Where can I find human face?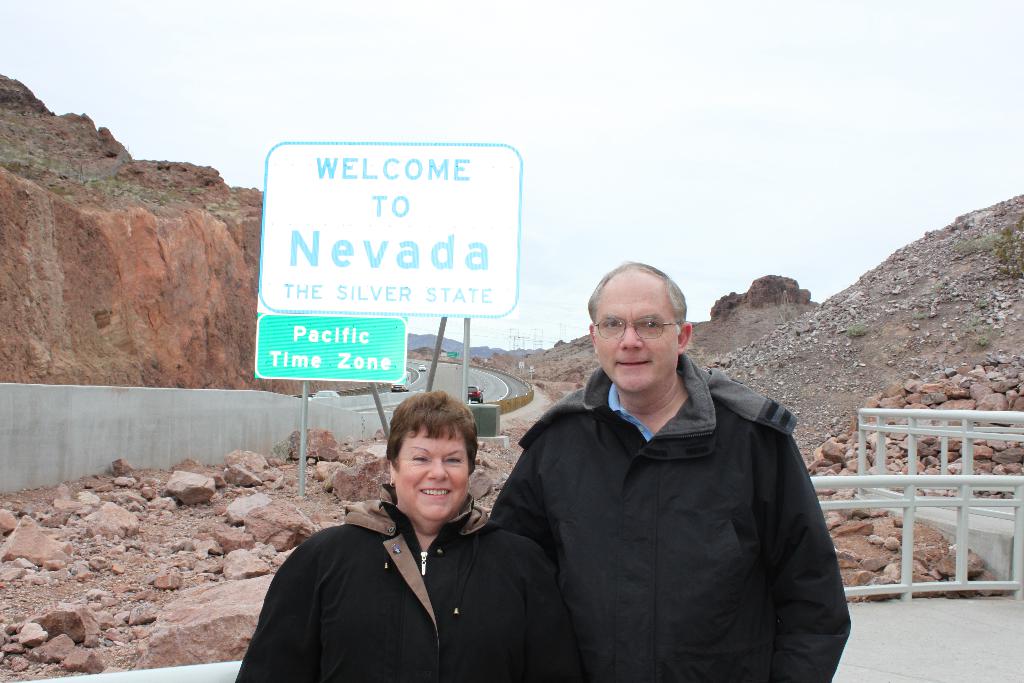
You can find it at <region>390, 427, 470, 520</region>.
